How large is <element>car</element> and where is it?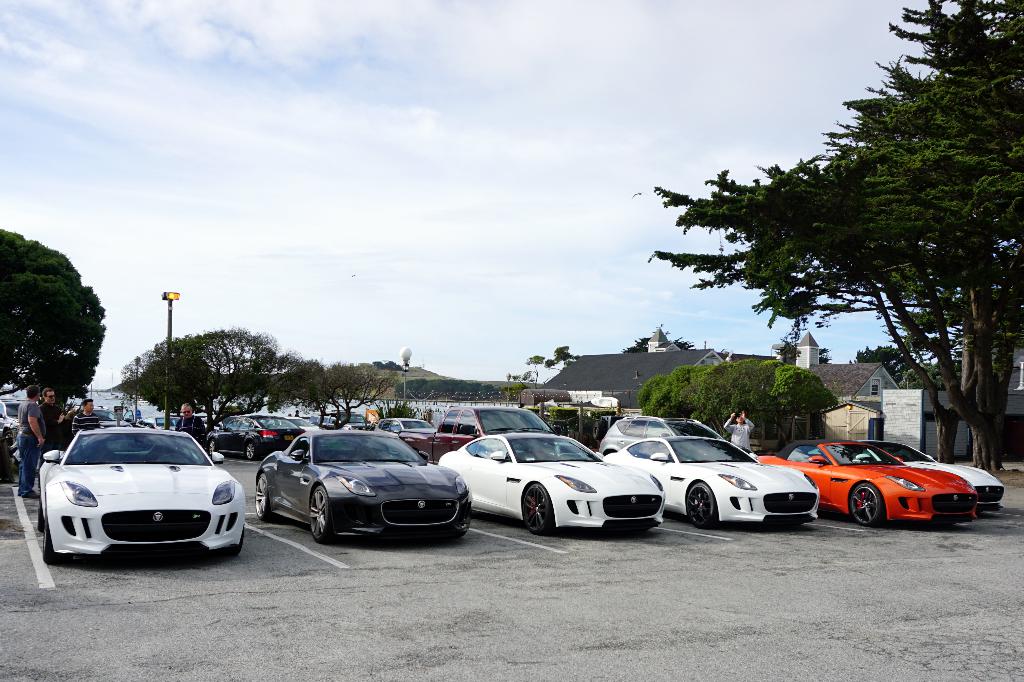
Bounding box: x1=20 y1=428 x2=245 y2=571.
